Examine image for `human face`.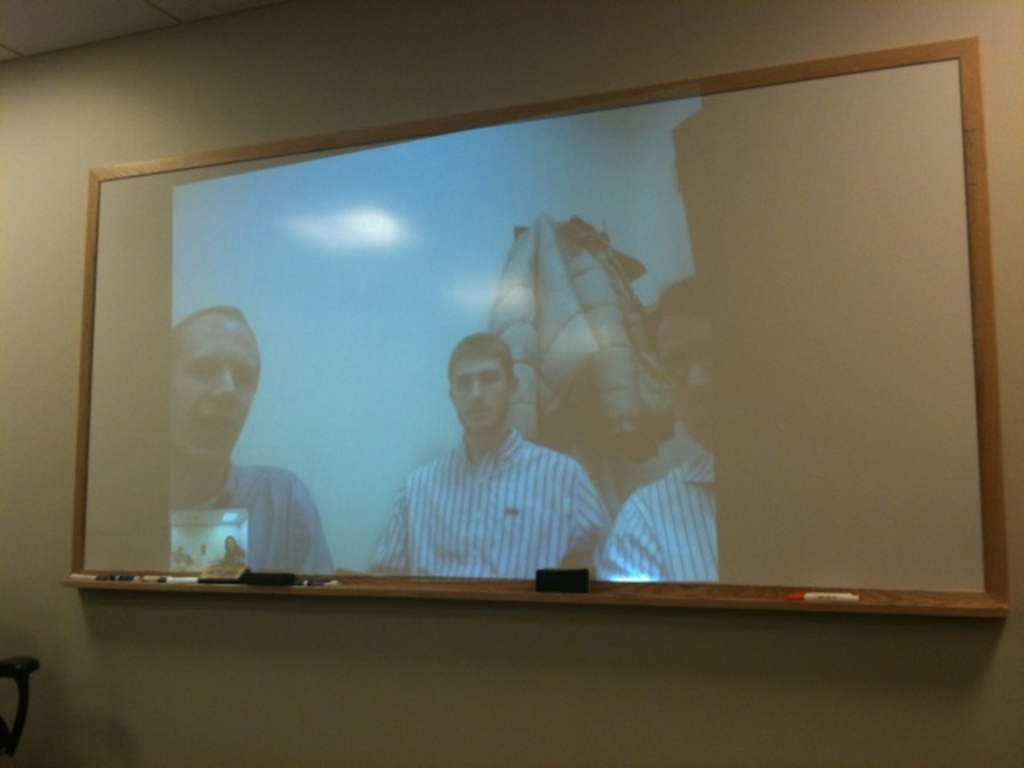
Examination result: 450 354 509 437.
